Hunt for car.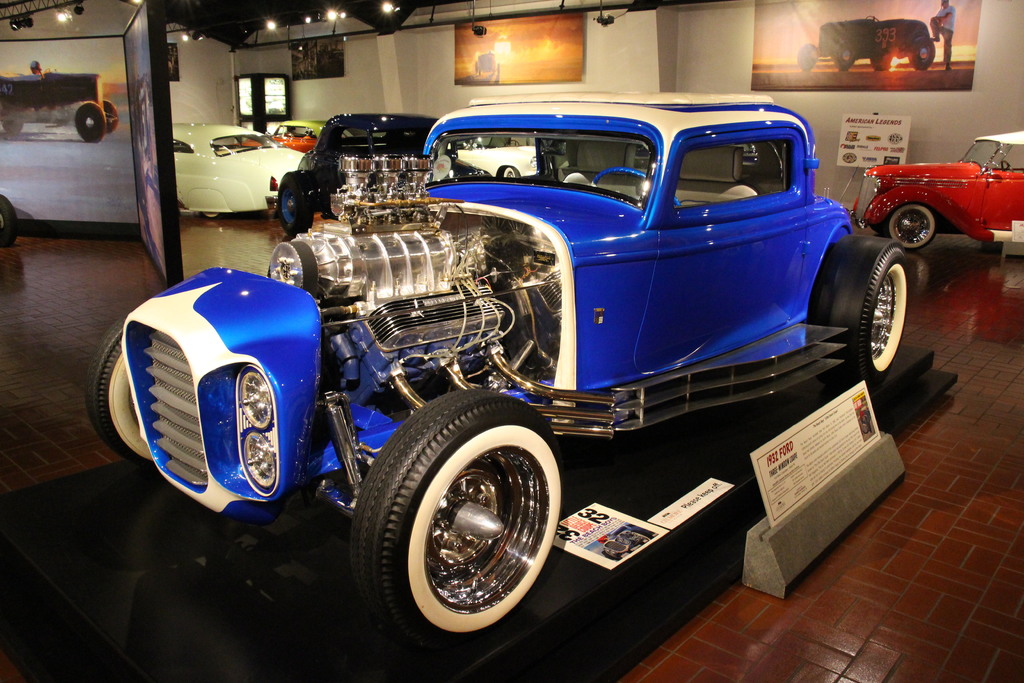
Hunted down at BBox(454, 134, 538, 178).
